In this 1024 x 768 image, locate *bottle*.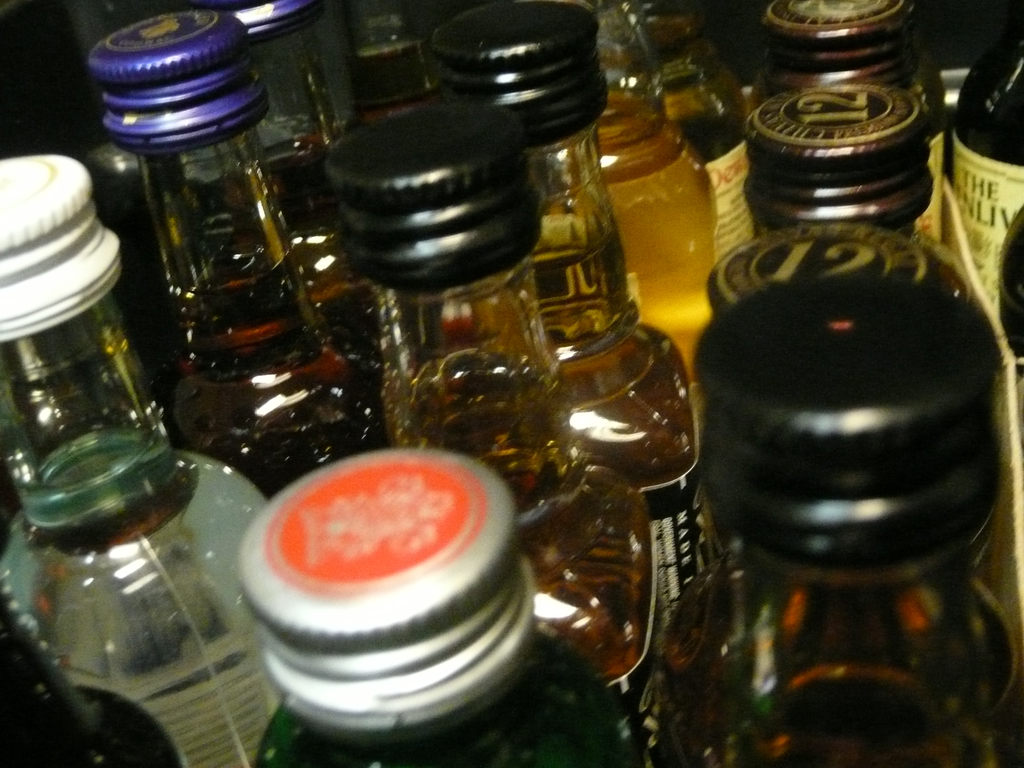
Bounding box: region(236, 449, 619, 767).
